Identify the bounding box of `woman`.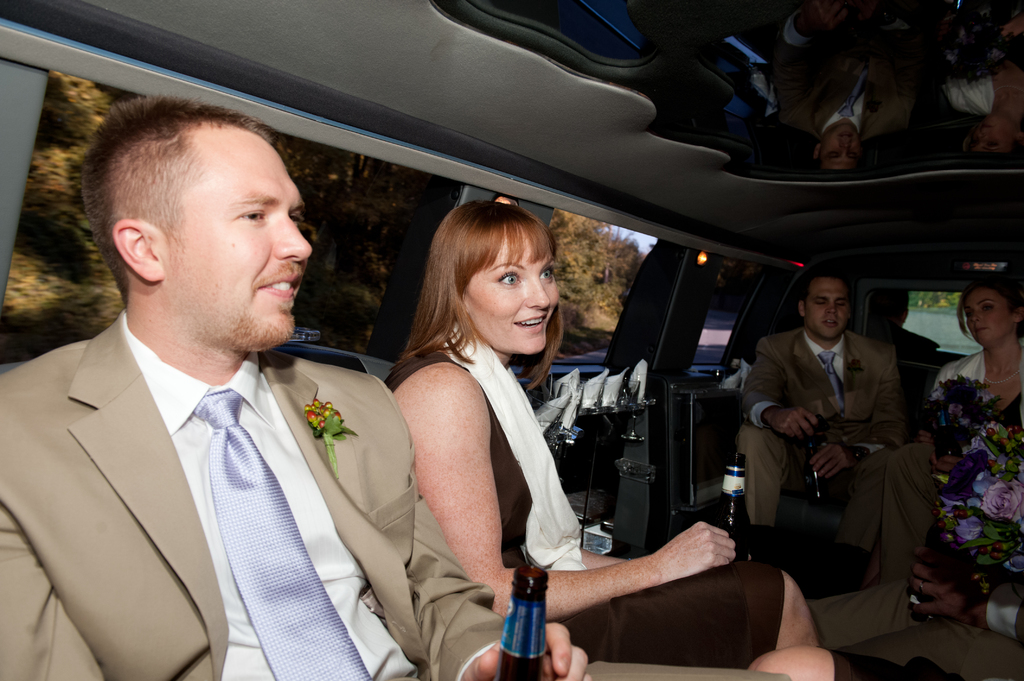
x1=927, y1=287, x2=1023, y2=611.
